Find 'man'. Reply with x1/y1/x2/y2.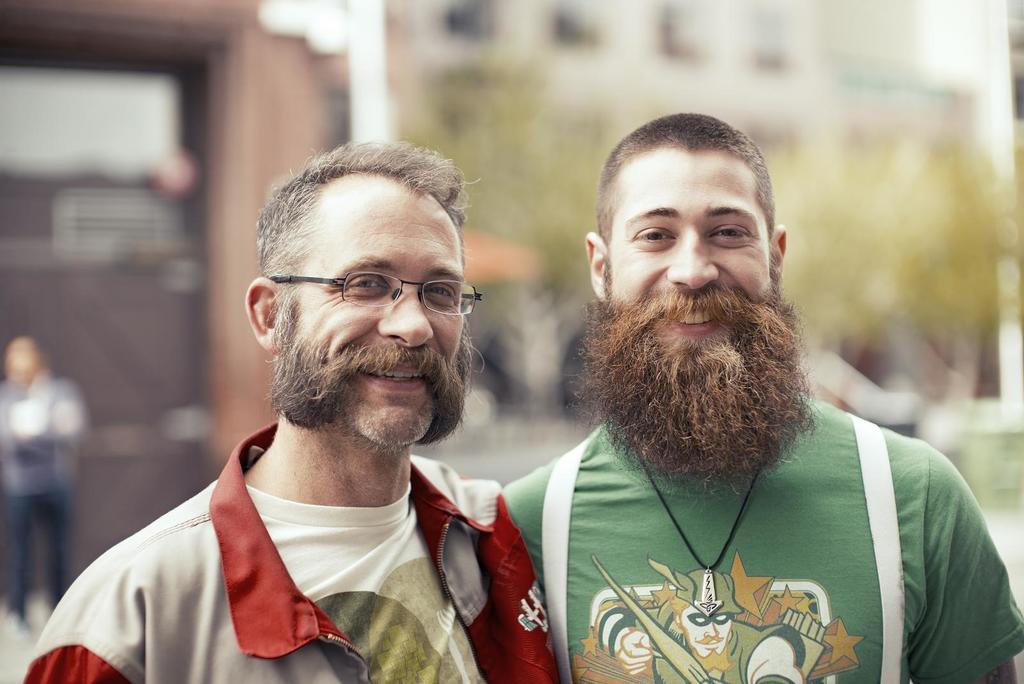
504/113/1023/683.
